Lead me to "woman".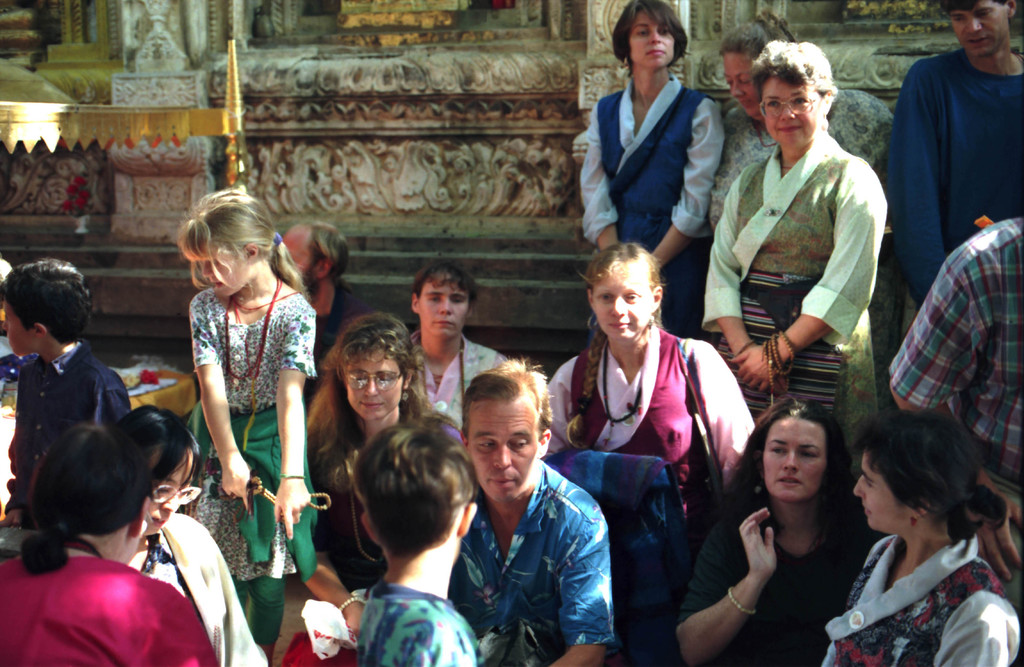
Lead to 824:427:1013:666.
